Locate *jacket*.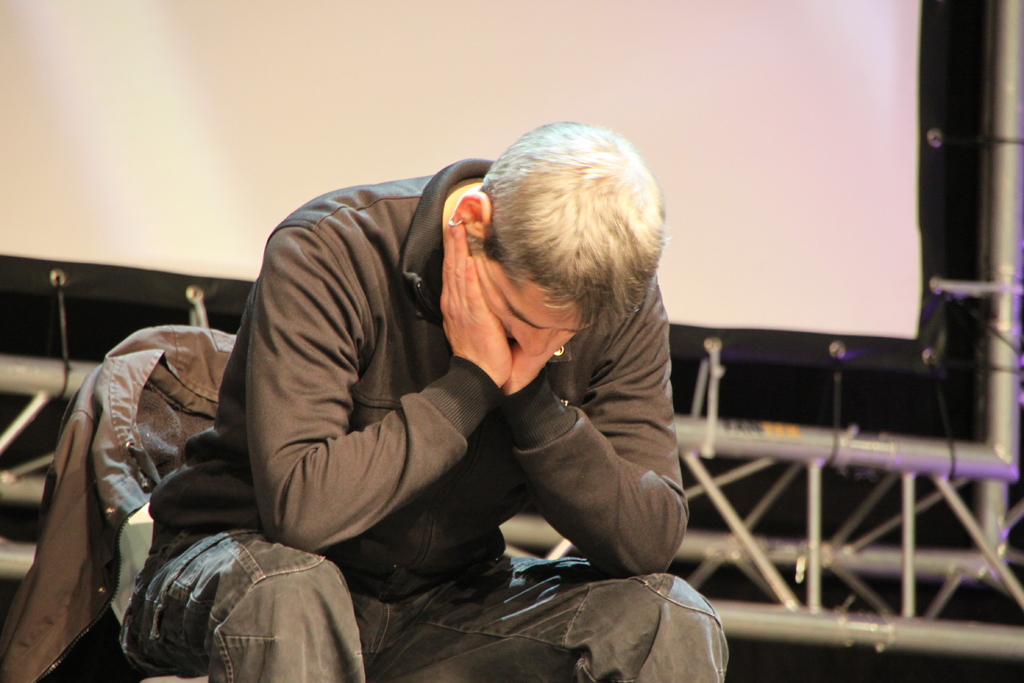
Bounding box: crop(0, 322, 242, 682).
